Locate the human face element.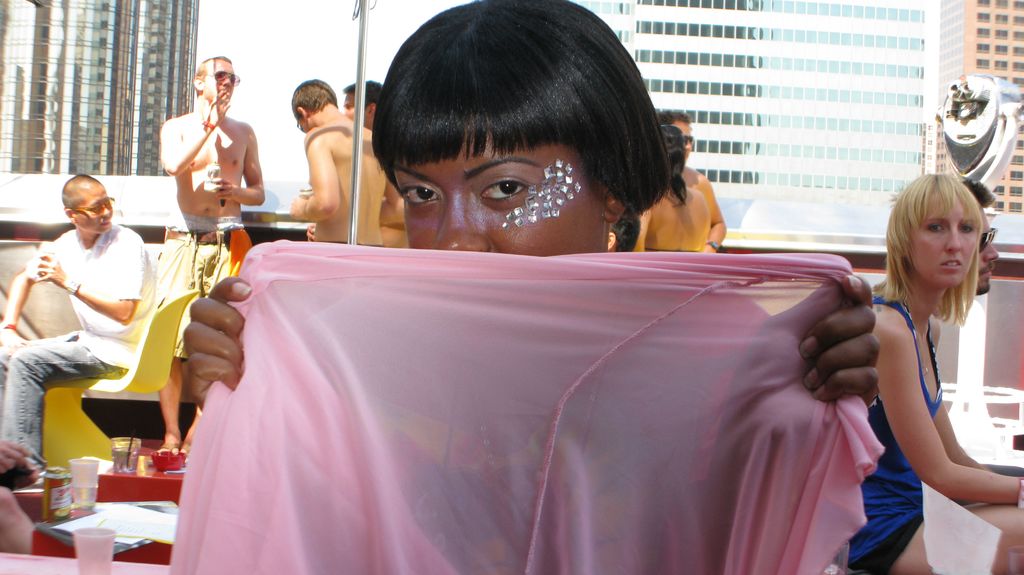
Element bbox: <region>915, 212, 980, 285</region>.
